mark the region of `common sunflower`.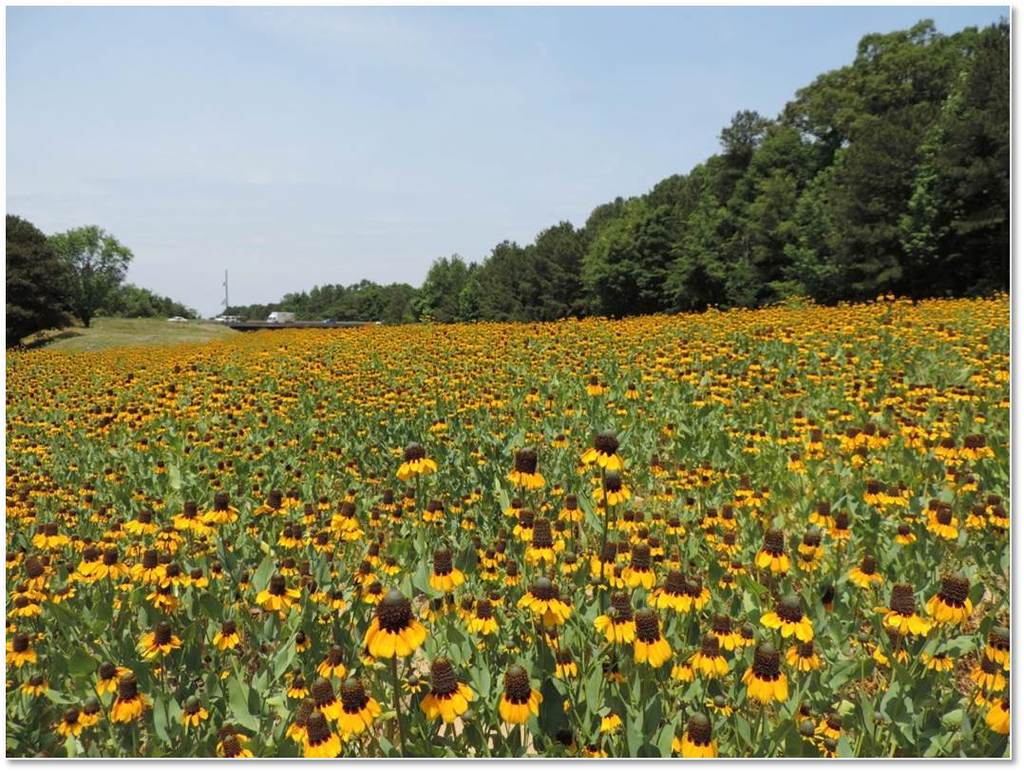
Region: select_region(521, 574, 558, 612).
